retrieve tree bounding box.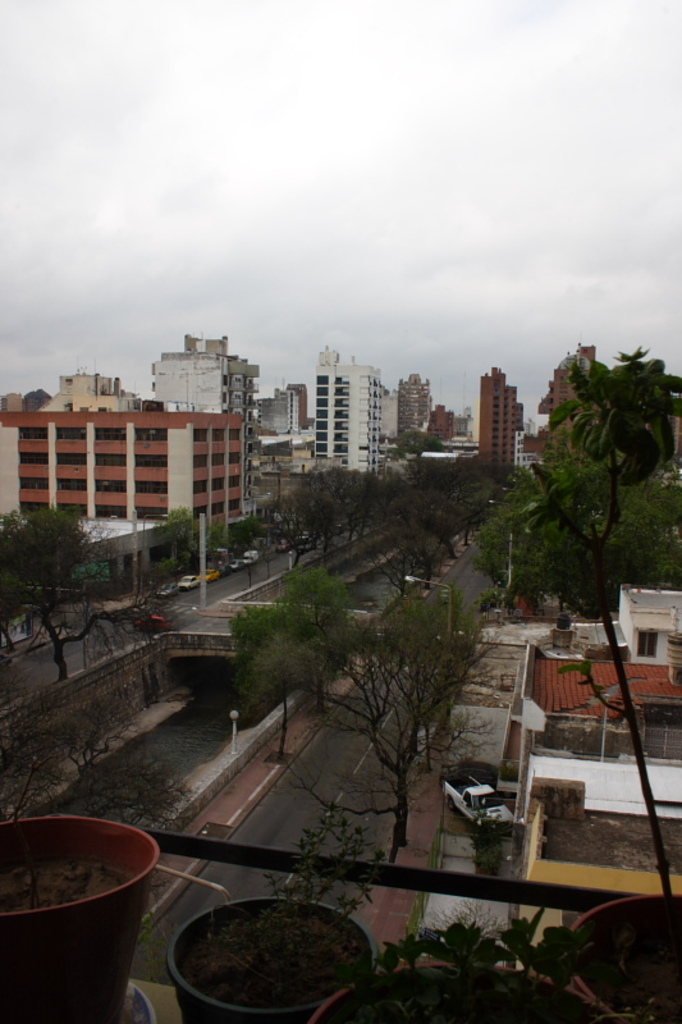
Bounding box: l=234, t=477, r=328, b=562.
